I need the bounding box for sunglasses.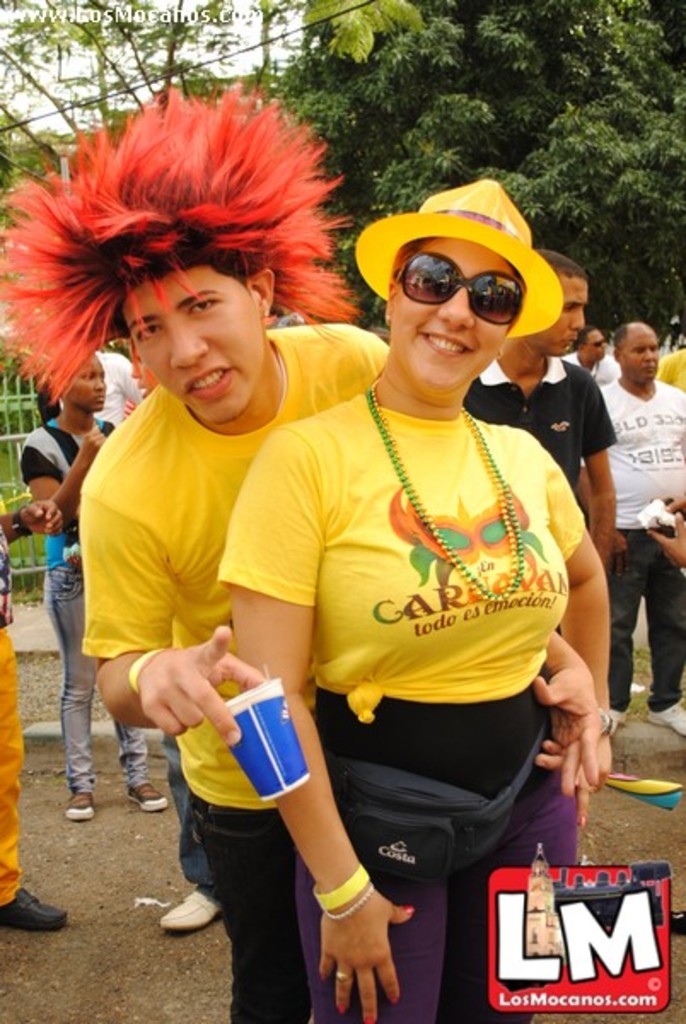
Here it is: left=399, top=249, right=524, bottom=326.
